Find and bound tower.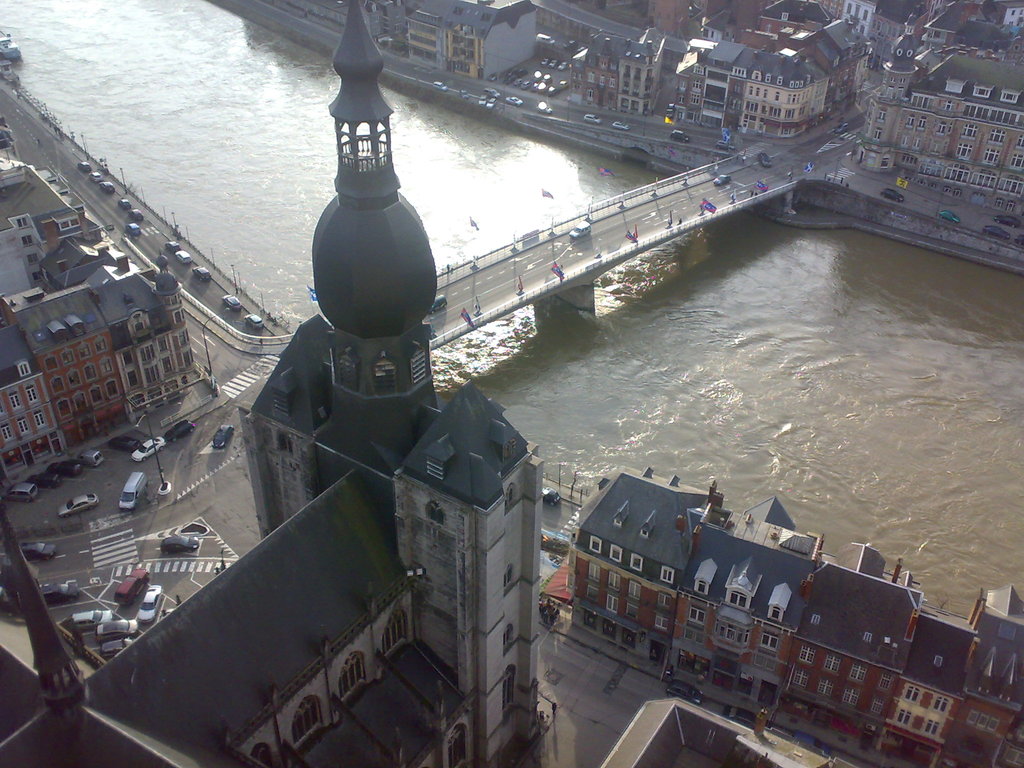
Bound: (x1=390, y1=373, x2=543, y2=756).
